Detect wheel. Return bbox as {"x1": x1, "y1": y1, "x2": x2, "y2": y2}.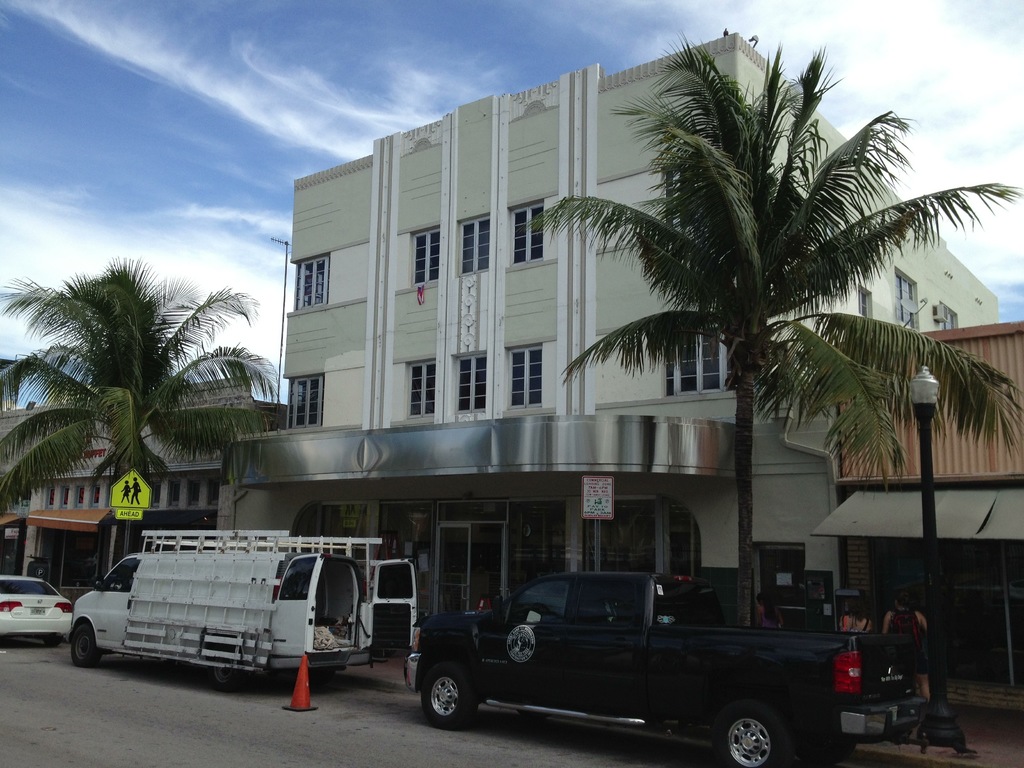
{"x1": 207, "y1": 662, "x2": 245, "y2": 691}.
